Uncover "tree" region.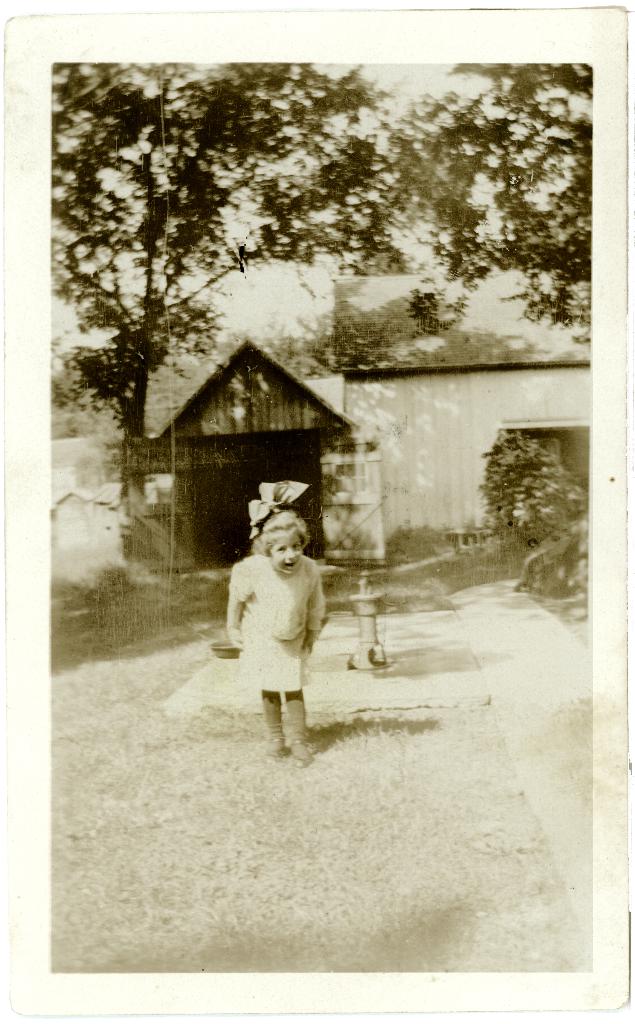
Uncovered: x1=369, y1=60, x2=600, y2=349.
